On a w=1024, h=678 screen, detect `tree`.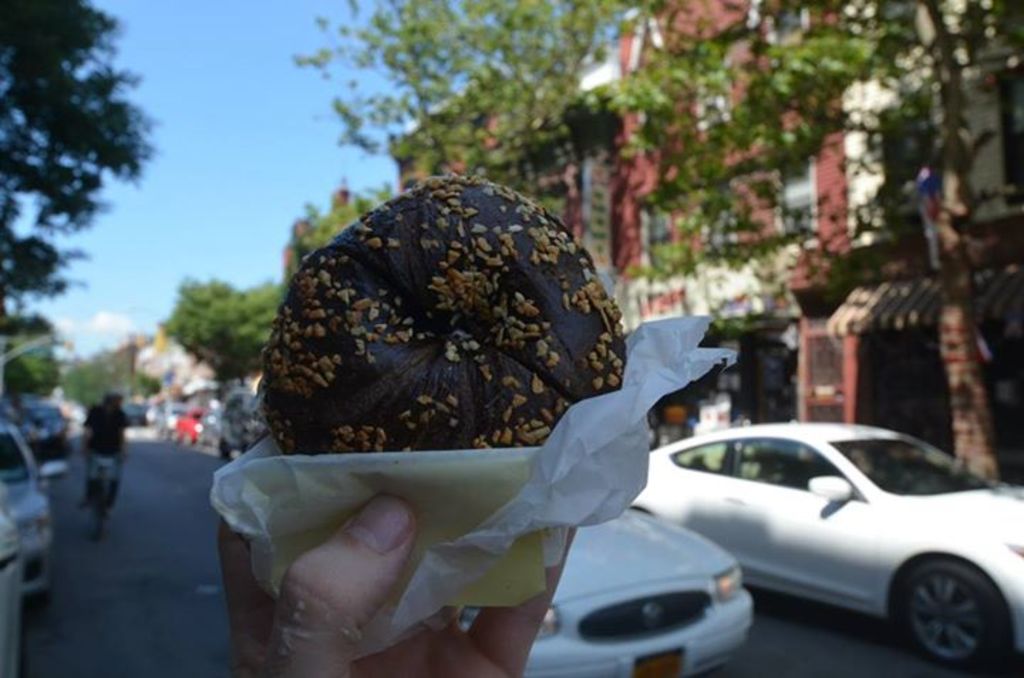
(x1=0, y1=0, x2=154, y2=334).
